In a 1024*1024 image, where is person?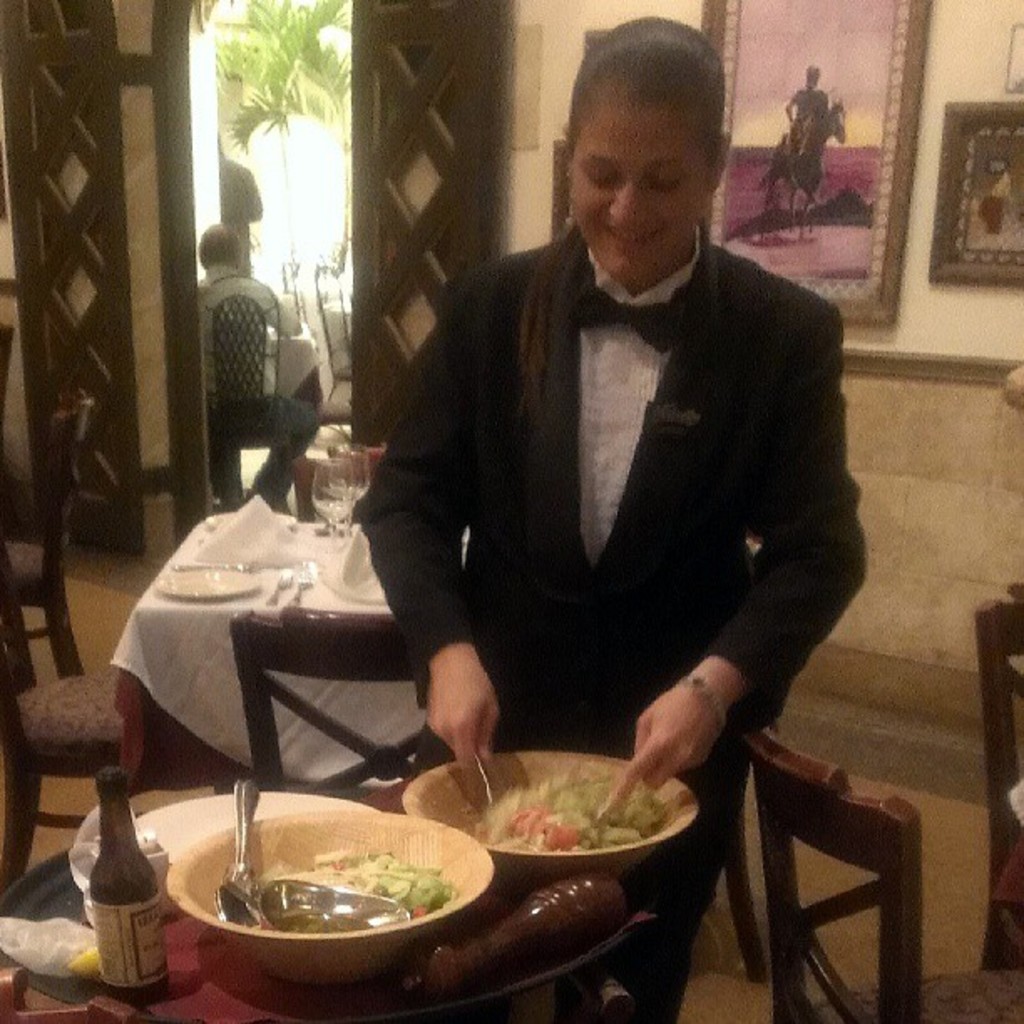
{"left": 356, "top": 0, "right": 890, "bottom": 912}.
